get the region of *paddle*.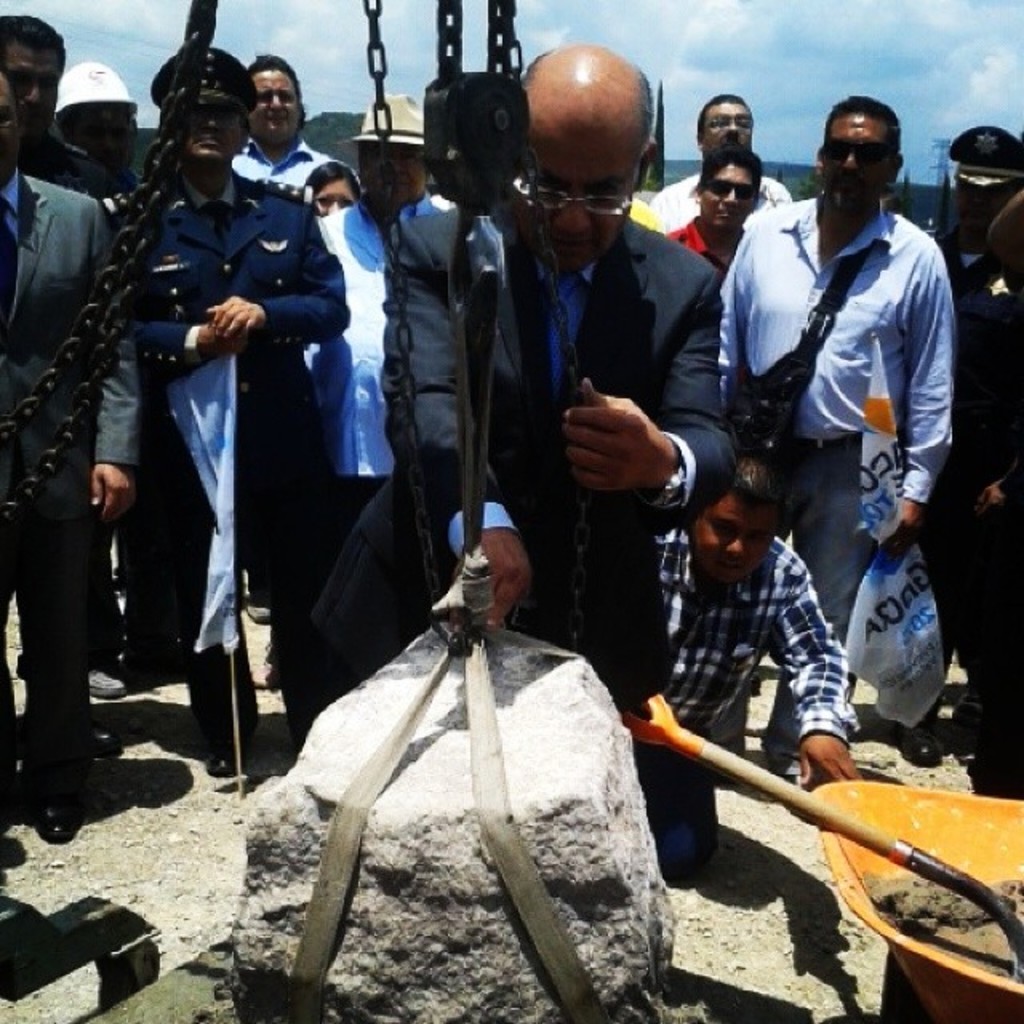
bbox=[525, 632, 1023, 933].
